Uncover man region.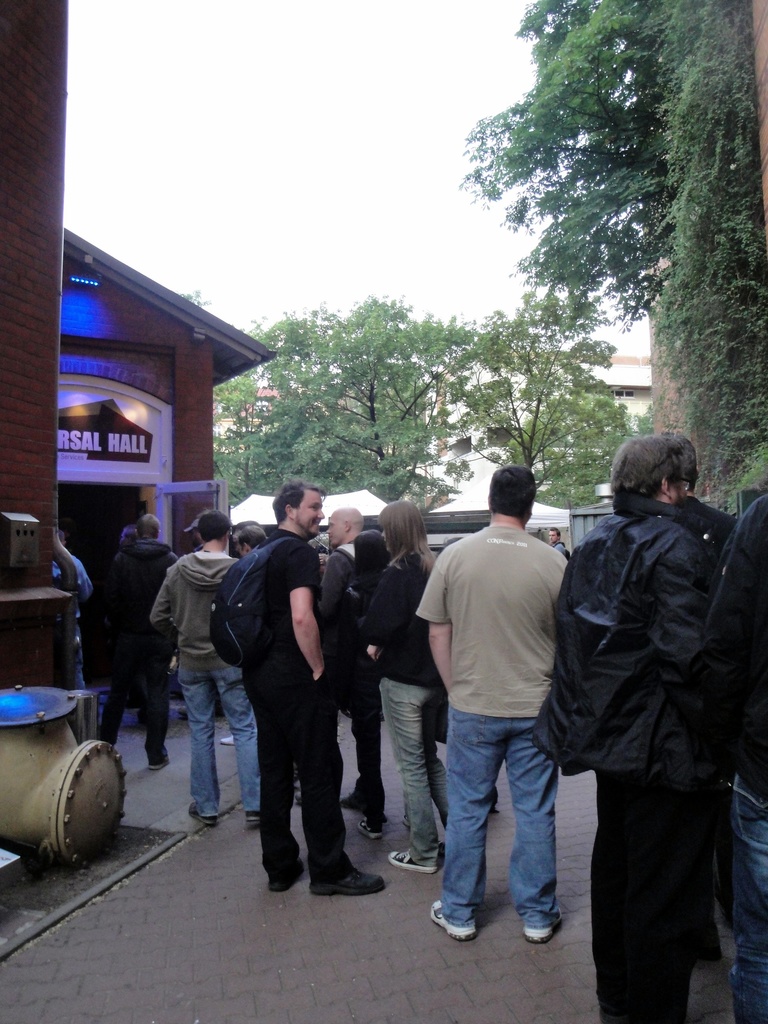
Uncovered: BBox(637, 429, 751, 560).
